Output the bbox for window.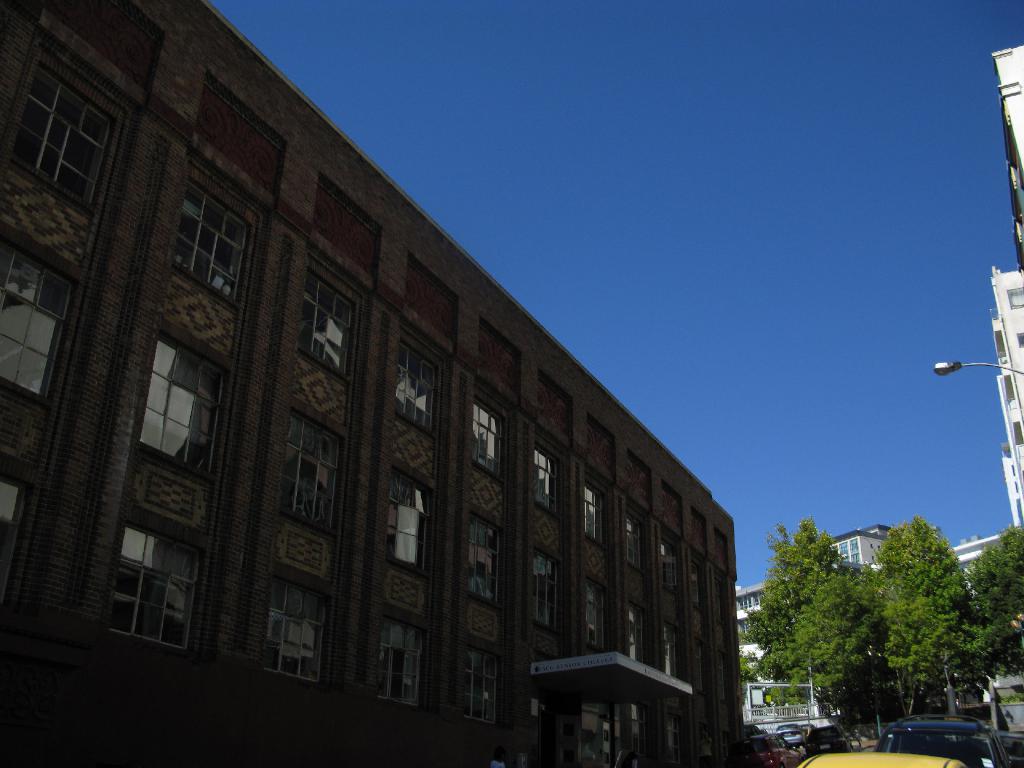
<box>627,504,650,577</box>.
